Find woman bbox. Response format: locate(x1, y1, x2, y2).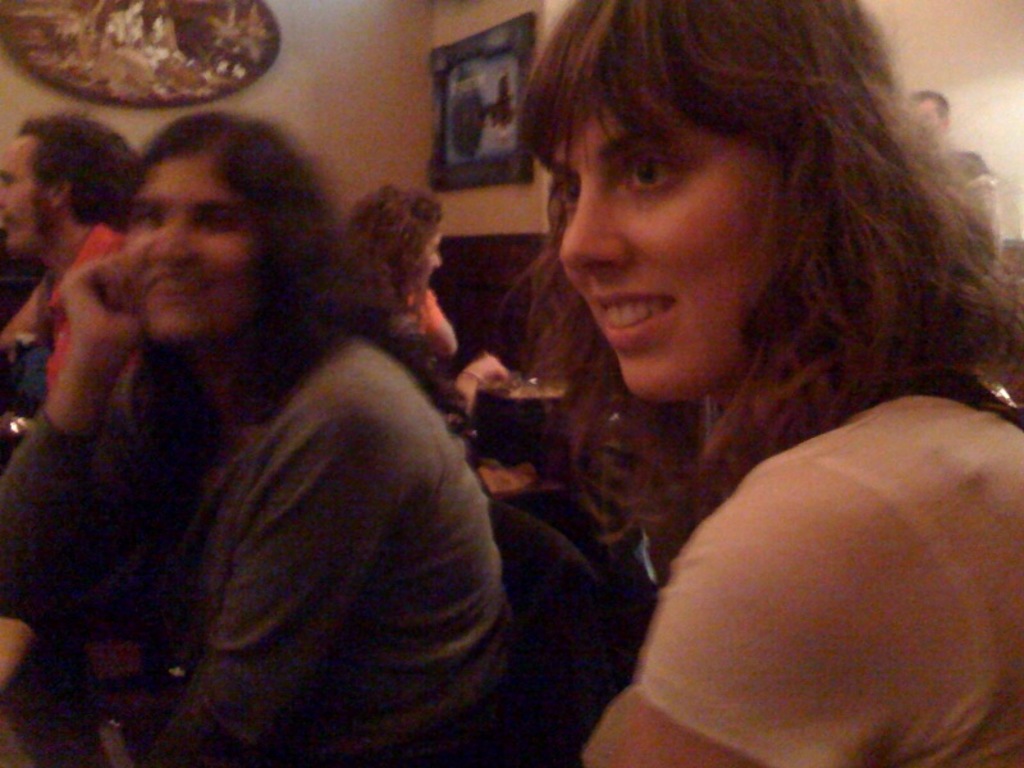
locate(337, 179, 515, 449).
